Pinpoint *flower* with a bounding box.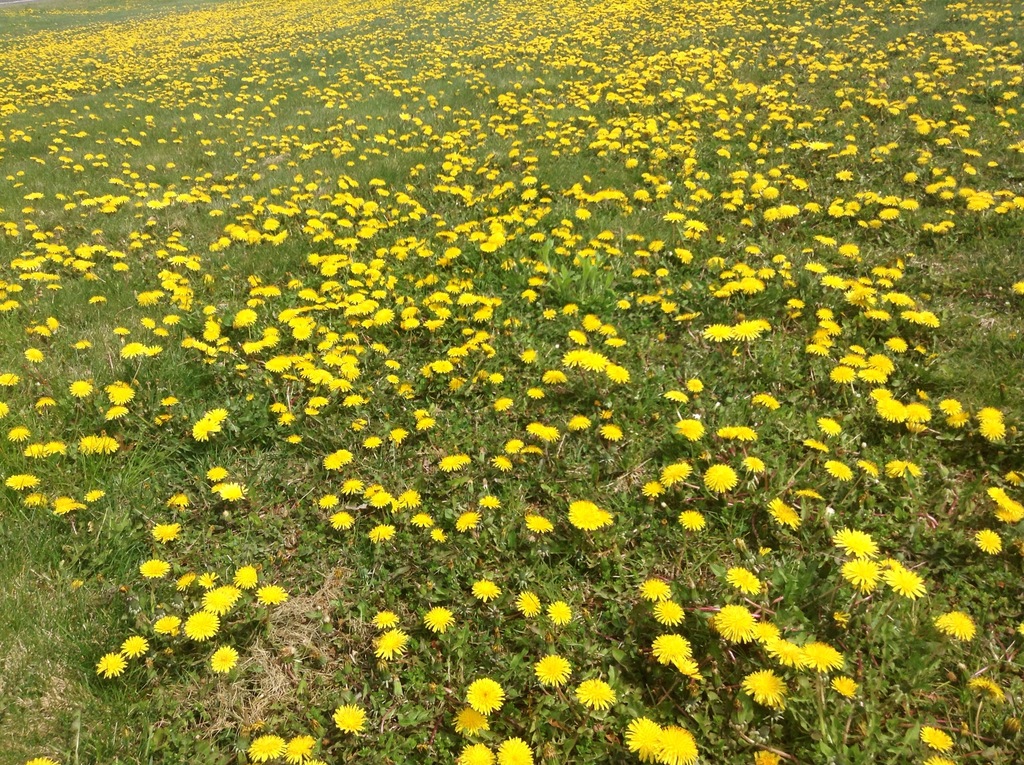
crop(232, 563, 260, 591).
